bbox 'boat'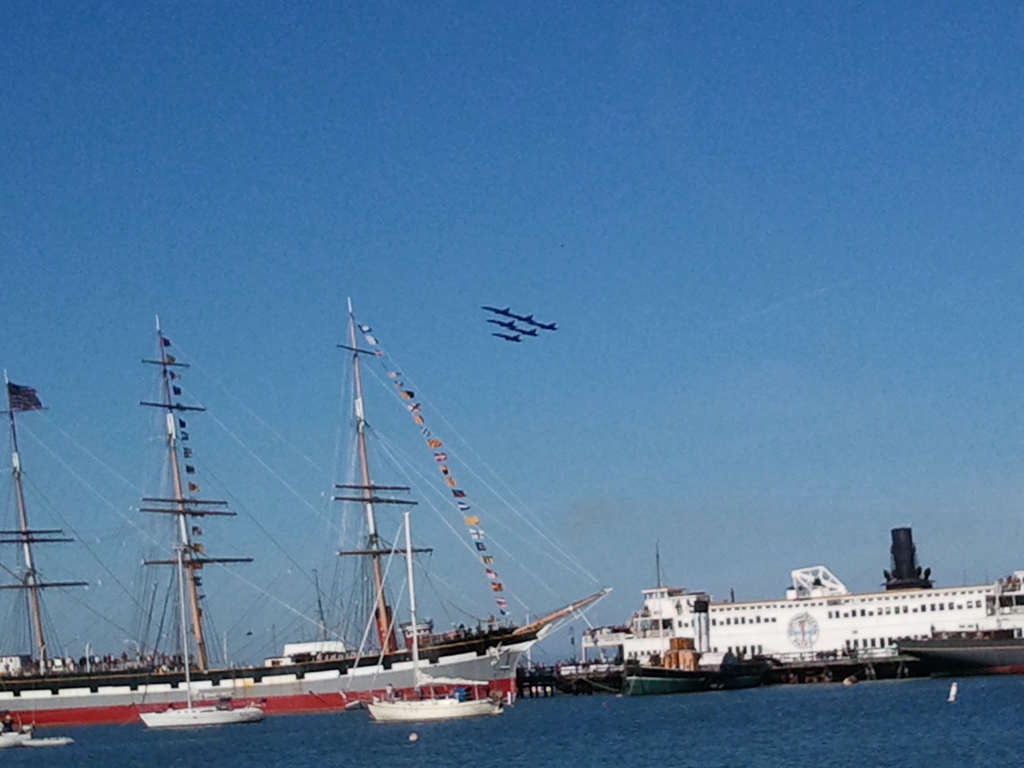
582 525 1023 668
